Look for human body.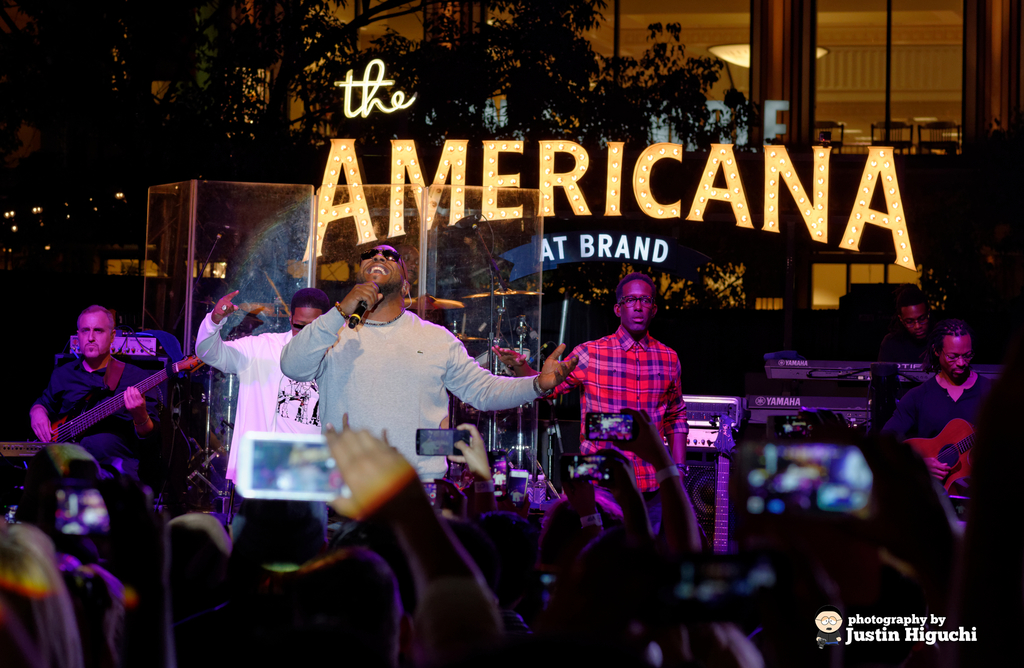
Found: [489,314,689,541].
